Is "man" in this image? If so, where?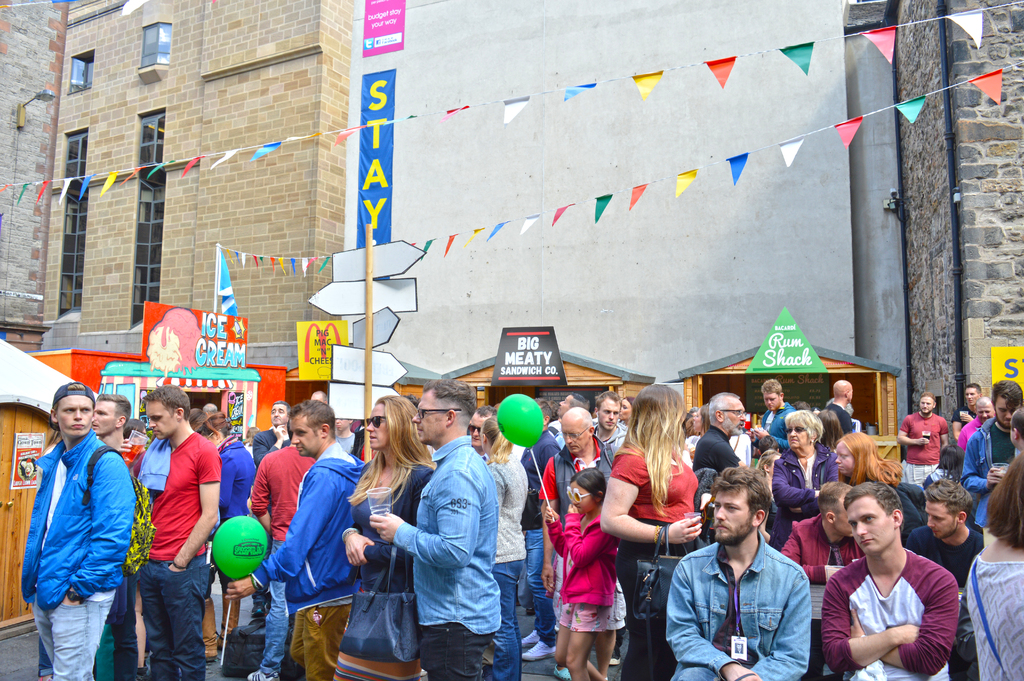
Yes, at crop(899, 469, 984, 585).
